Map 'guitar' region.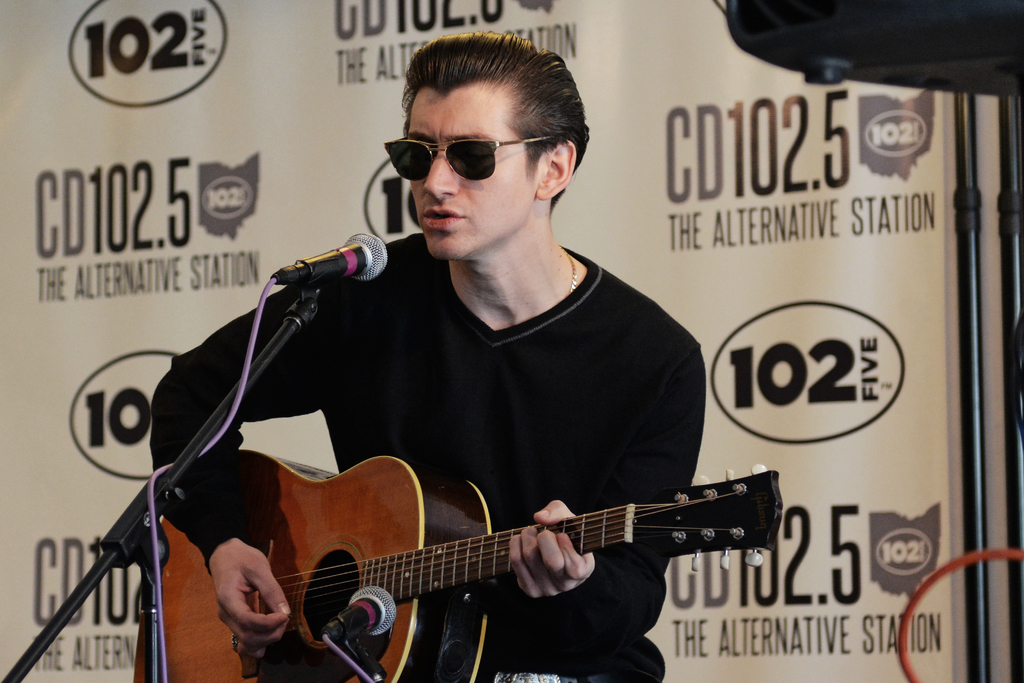
Mapped to (132,449,781,682).
